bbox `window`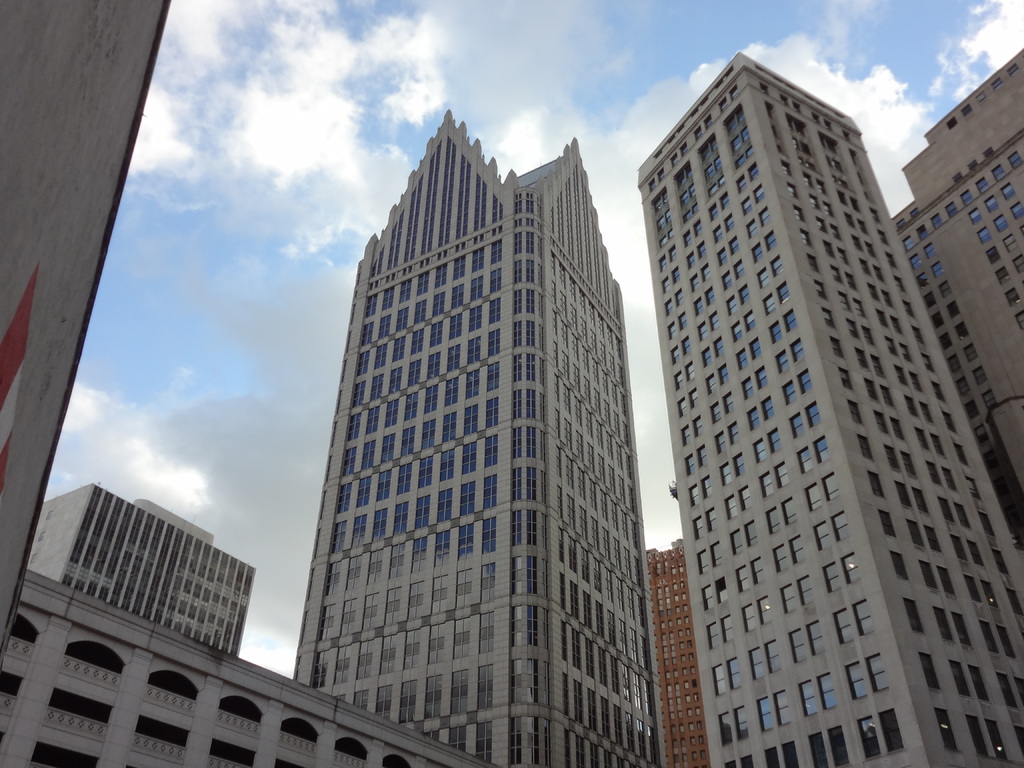
758, 442, 772, 467
